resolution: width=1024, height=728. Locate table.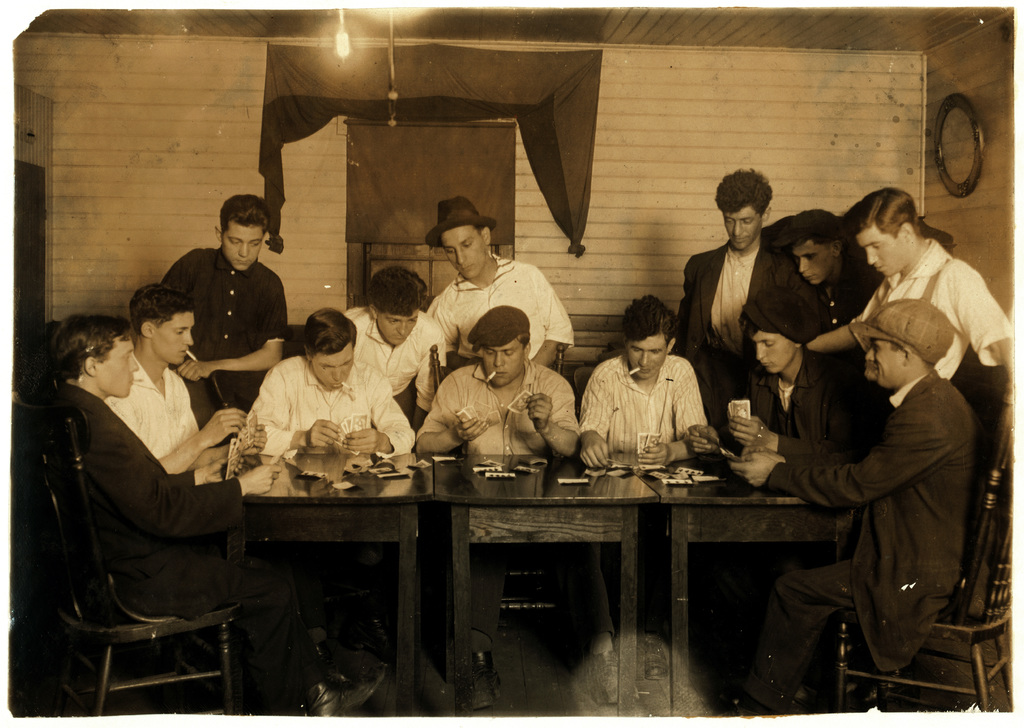
box(637, 452, 836, 726).
